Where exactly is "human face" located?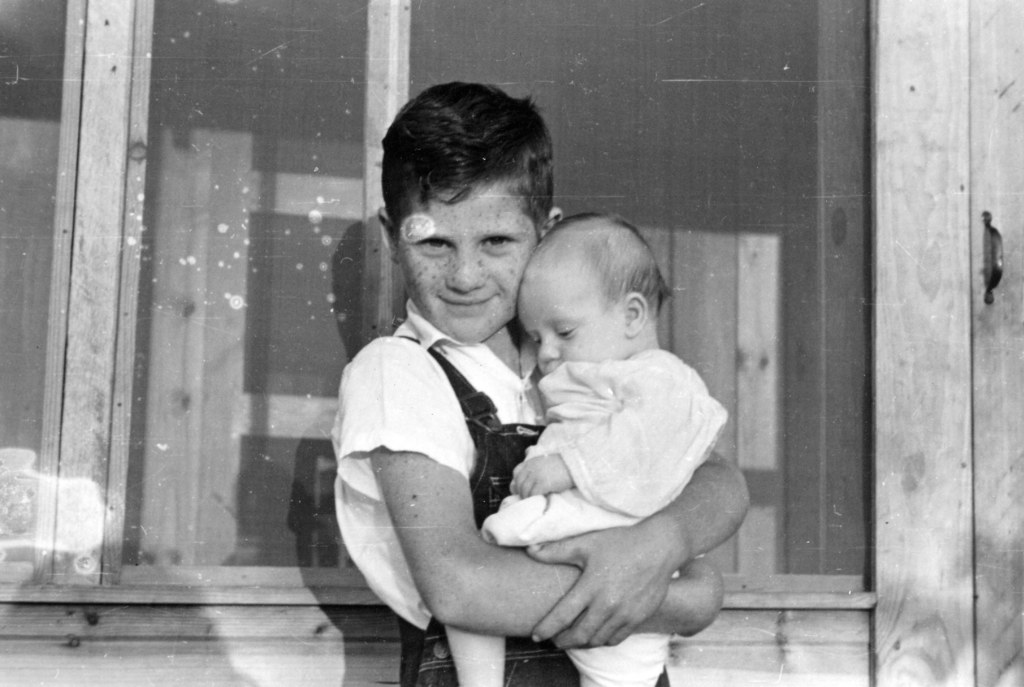
Its bounding box is BBox(396, 190, 547, 342).
